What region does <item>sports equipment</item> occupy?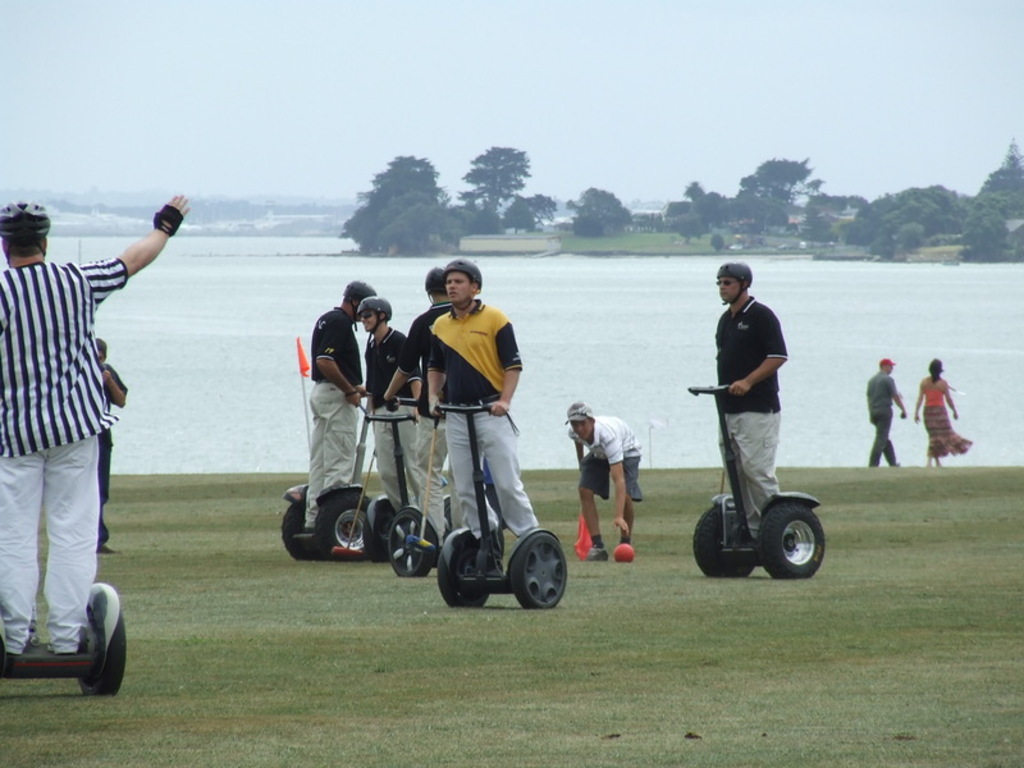
l=438, t=252, r=490, b=296.
